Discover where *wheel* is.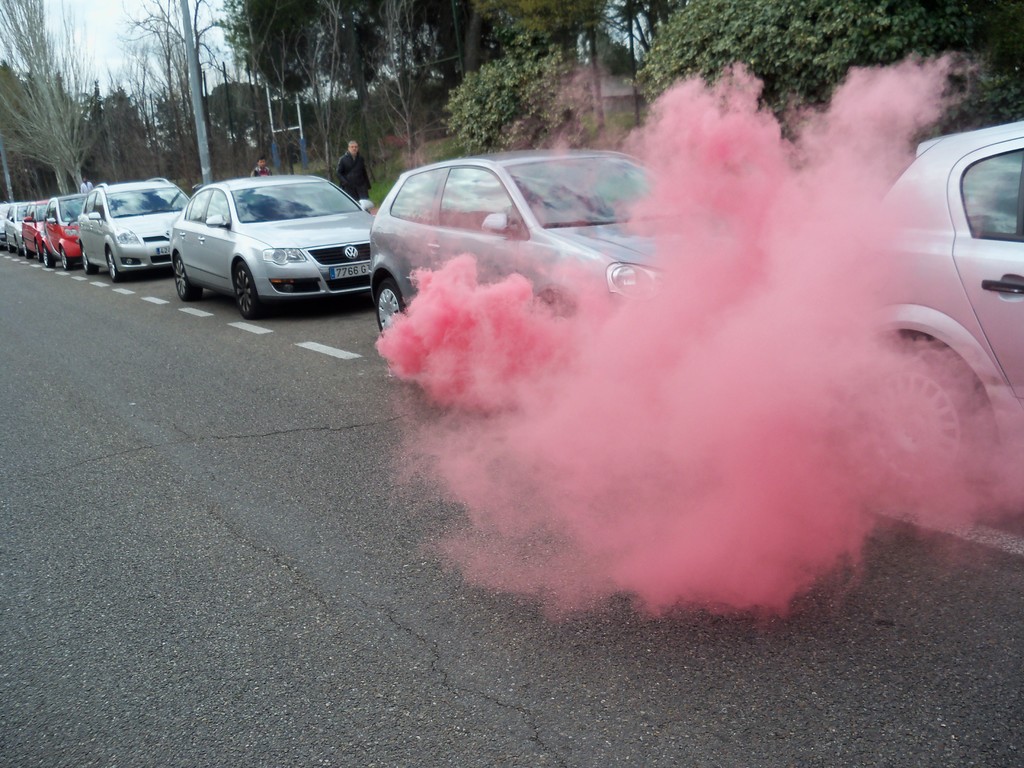
Discovered at 377:280:406:339.
